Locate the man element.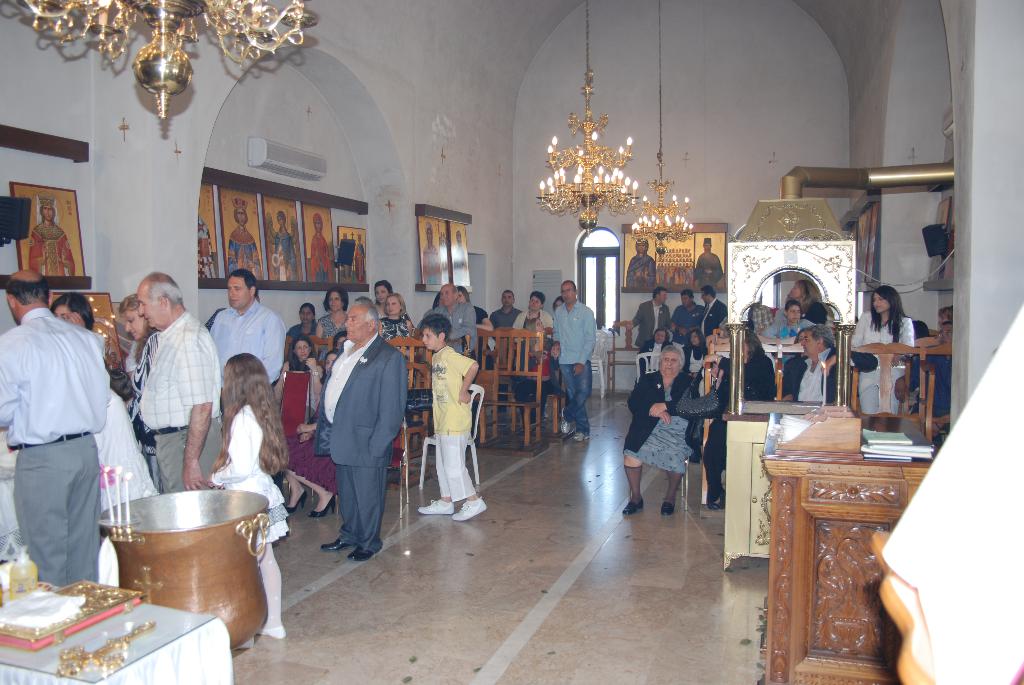
Element bbox: (227, 200, 264, 271).
